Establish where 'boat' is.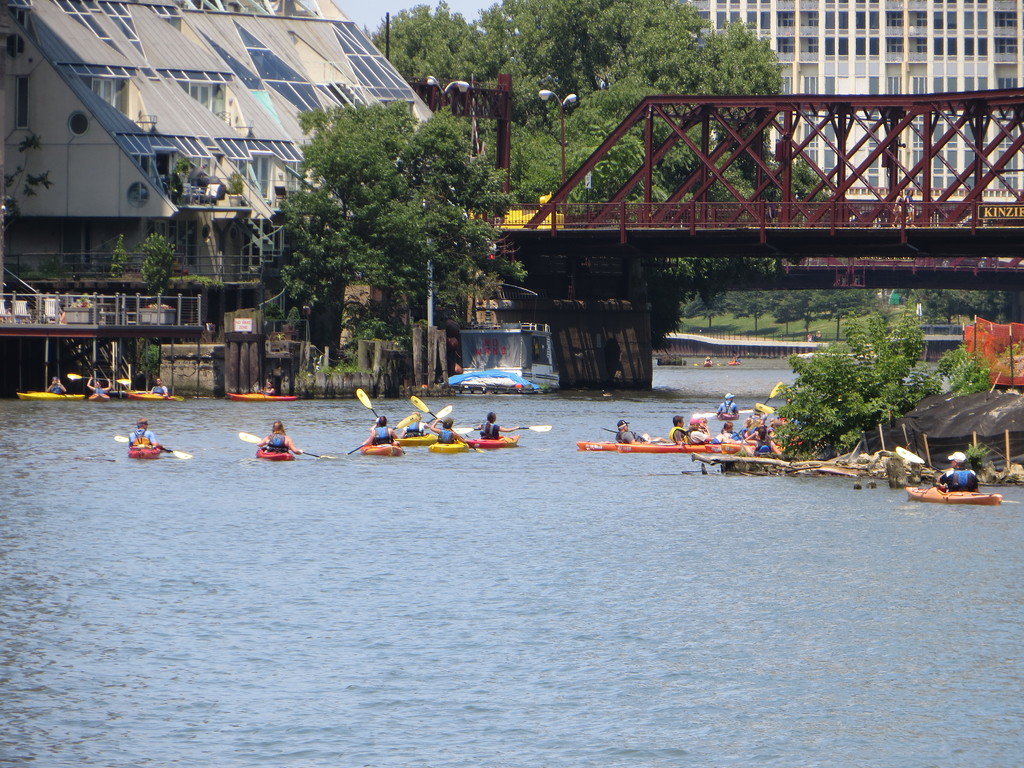
Established at box=[909, 484, 1000, 507].
